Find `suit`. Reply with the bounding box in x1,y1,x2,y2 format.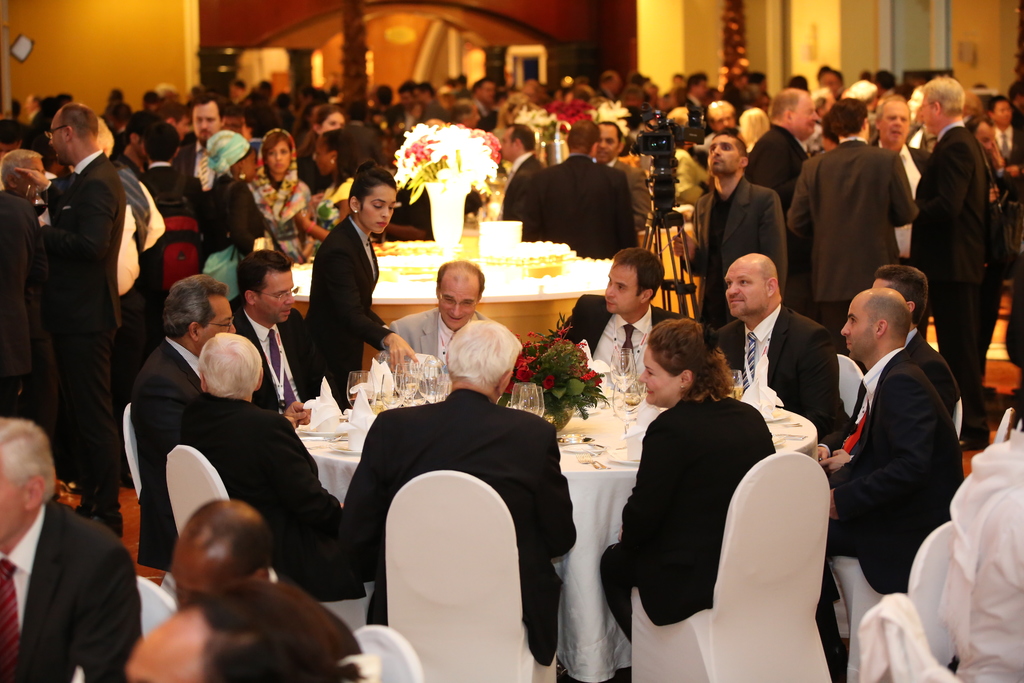
786,136,916,347.
